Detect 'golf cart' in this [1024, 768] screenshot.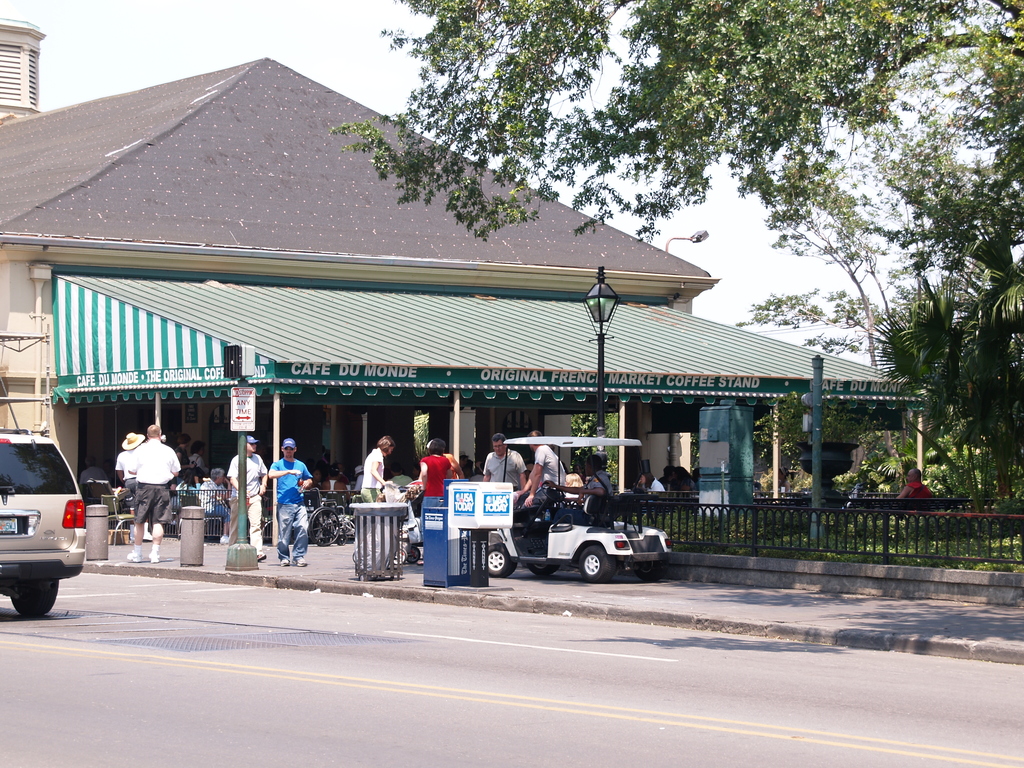
Detection: <region>488, 436, 674, 583</region>.
